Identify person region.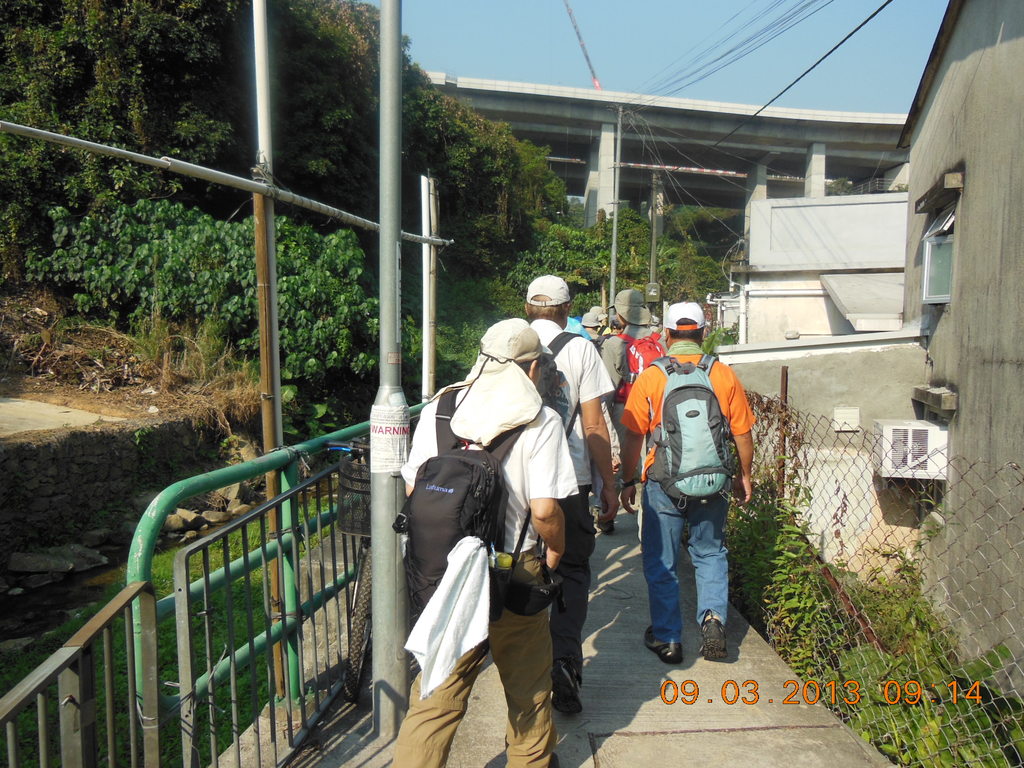
Region: [514,262,617,723].
